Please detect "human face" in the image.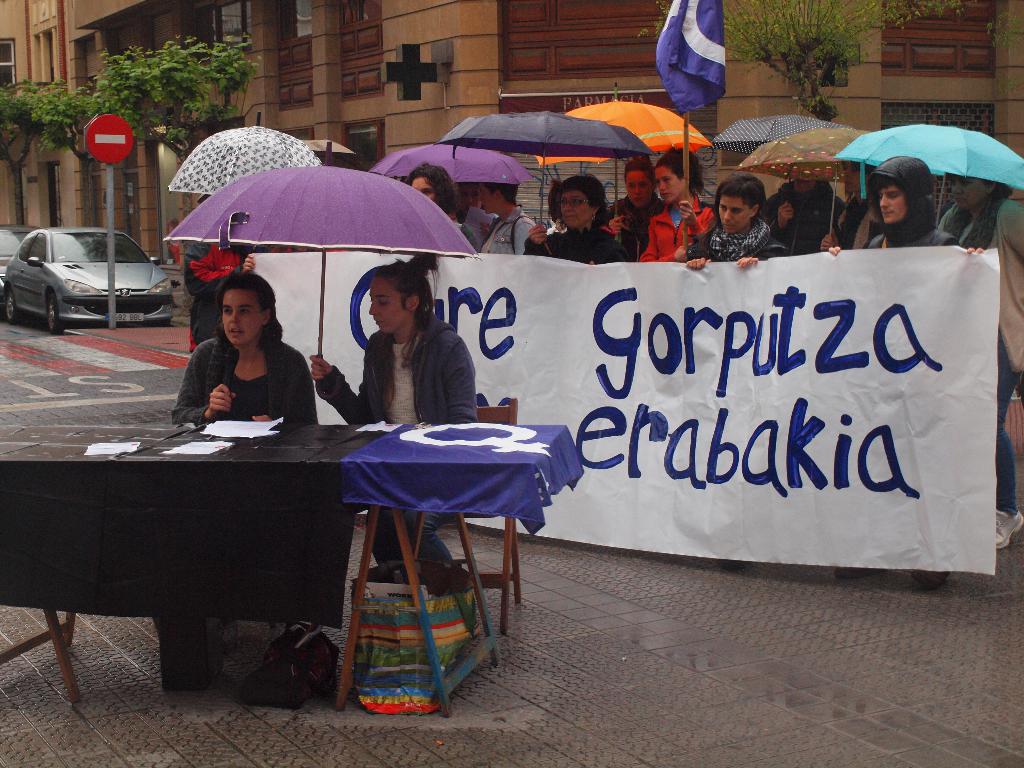
(left=948, top=176, right=983, bottom=205).
